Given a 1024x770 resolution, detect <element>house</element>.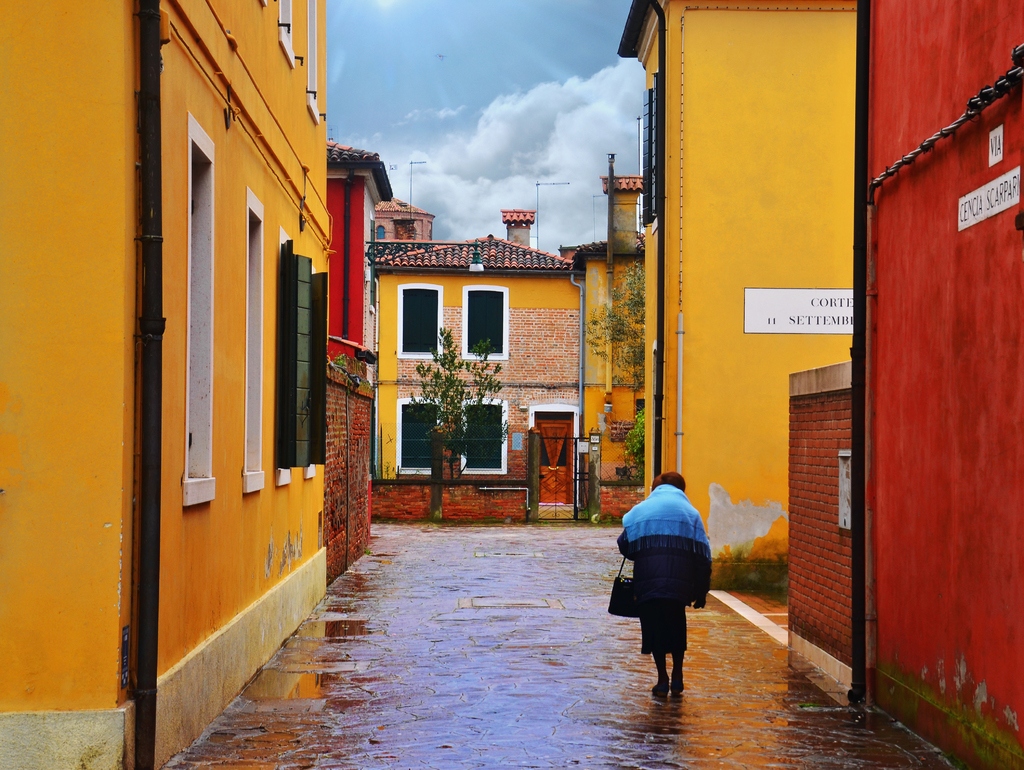
[x1=317, y1=148, x2=655, y2=518].
